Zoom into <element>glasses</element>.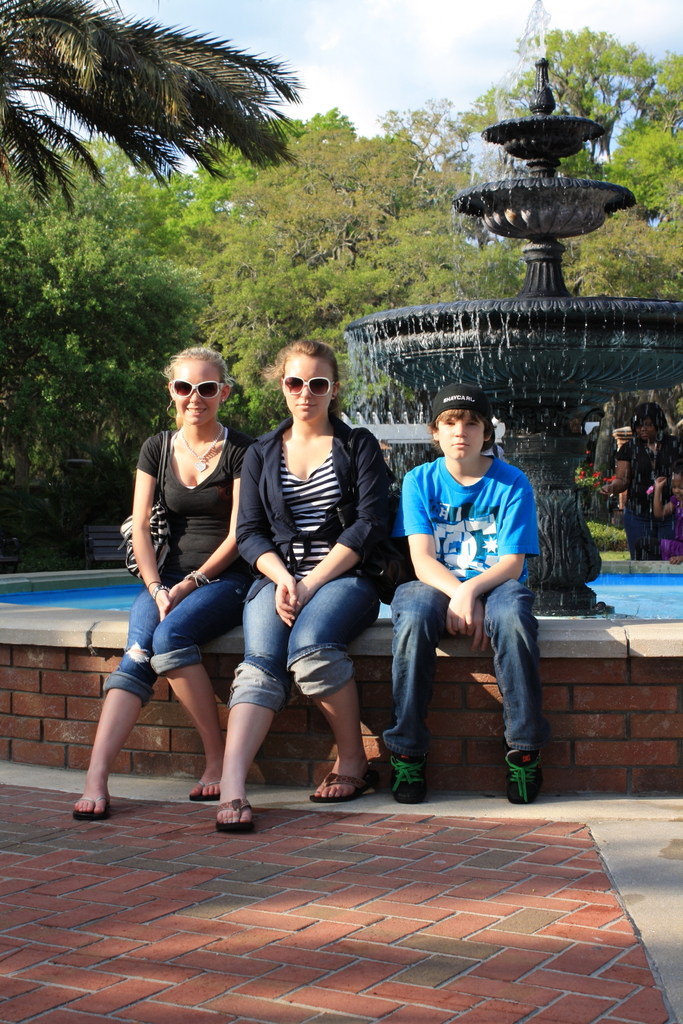
Zoom target: l=170, t=373, r=219, b=399.
